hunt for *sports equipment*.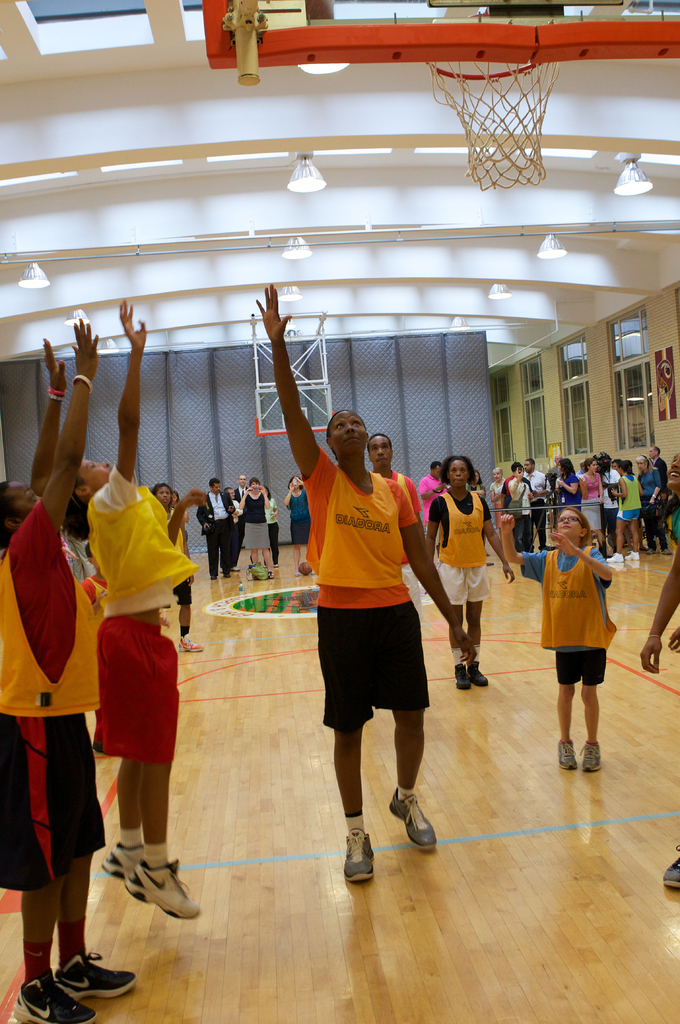
Hunted down at box(469, 661, 486, 682).
